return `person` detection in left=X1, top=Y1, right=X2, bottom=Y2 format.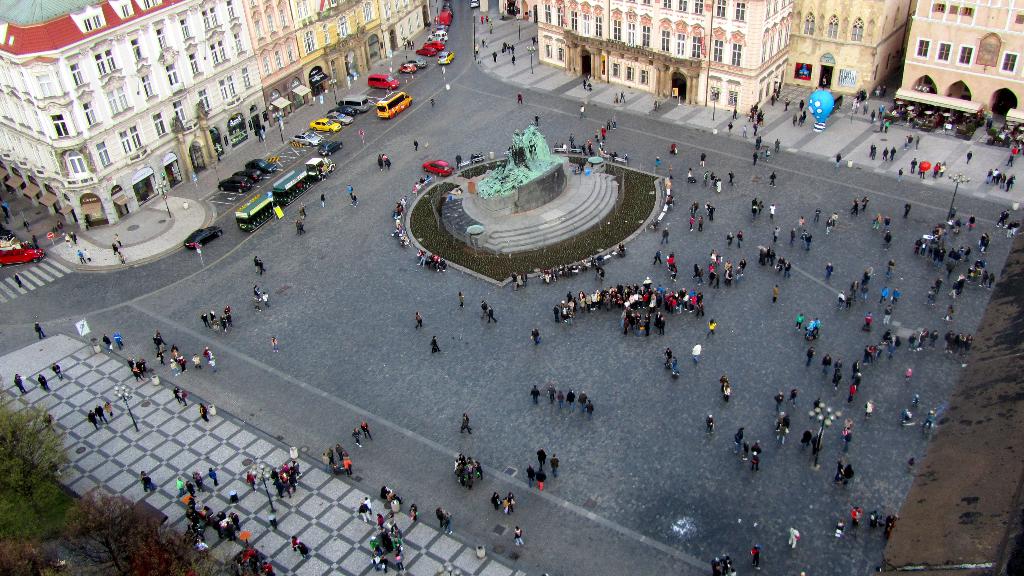
left=867, top=401, right=871, bottom=415.
